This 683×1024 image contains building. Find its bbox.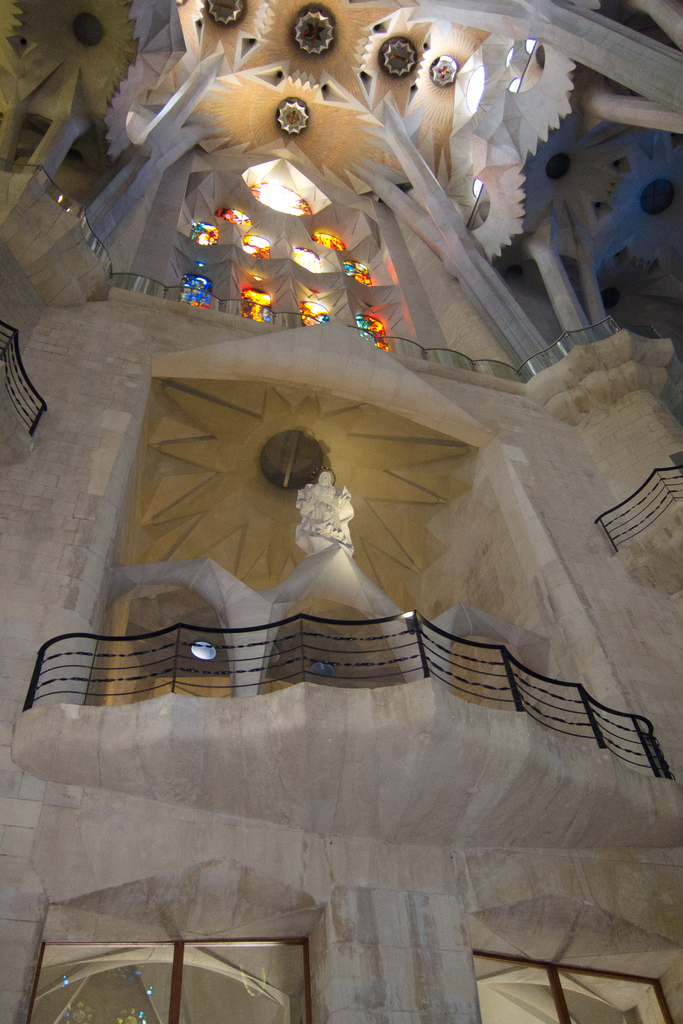
{"left": 1, "top": 1, "right": 682, "bottom": 1023}.
